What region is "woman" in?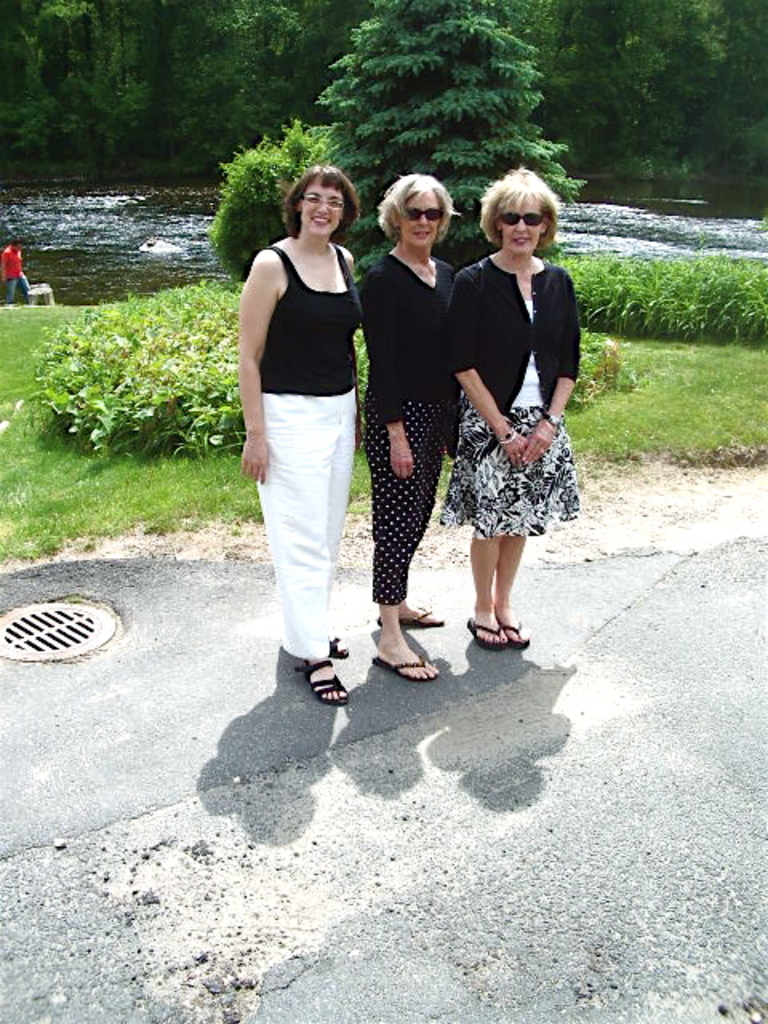
box=[437, 158, 581, 658].
